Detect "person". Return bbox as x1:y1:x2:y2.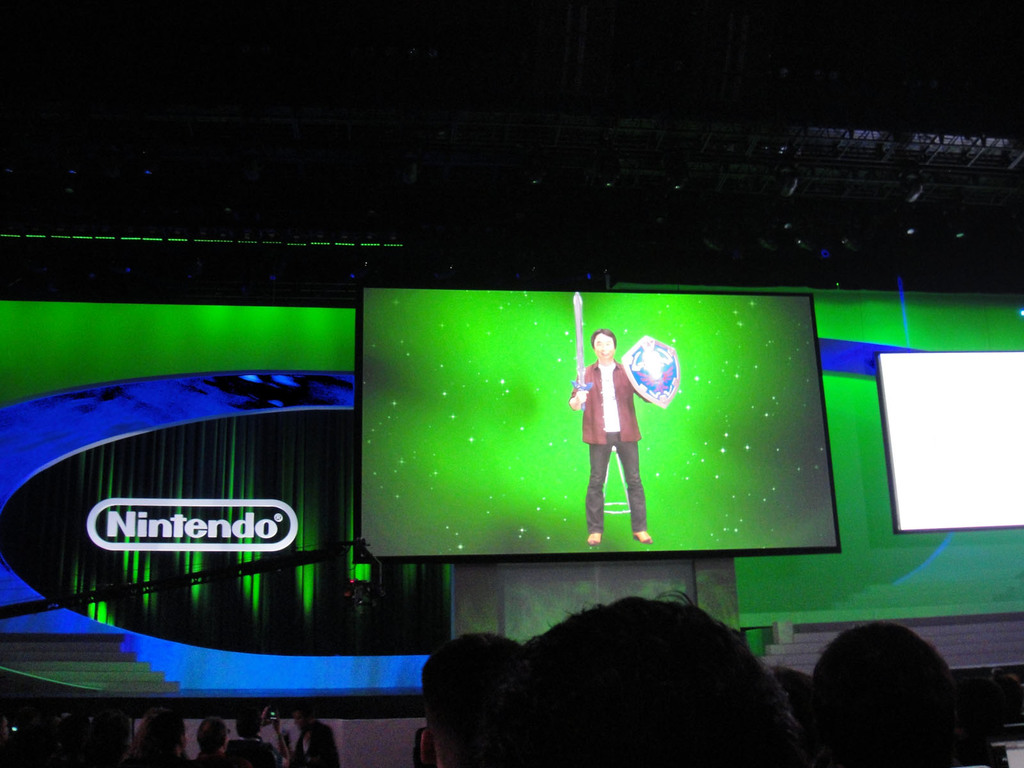
573:330:660:563.
